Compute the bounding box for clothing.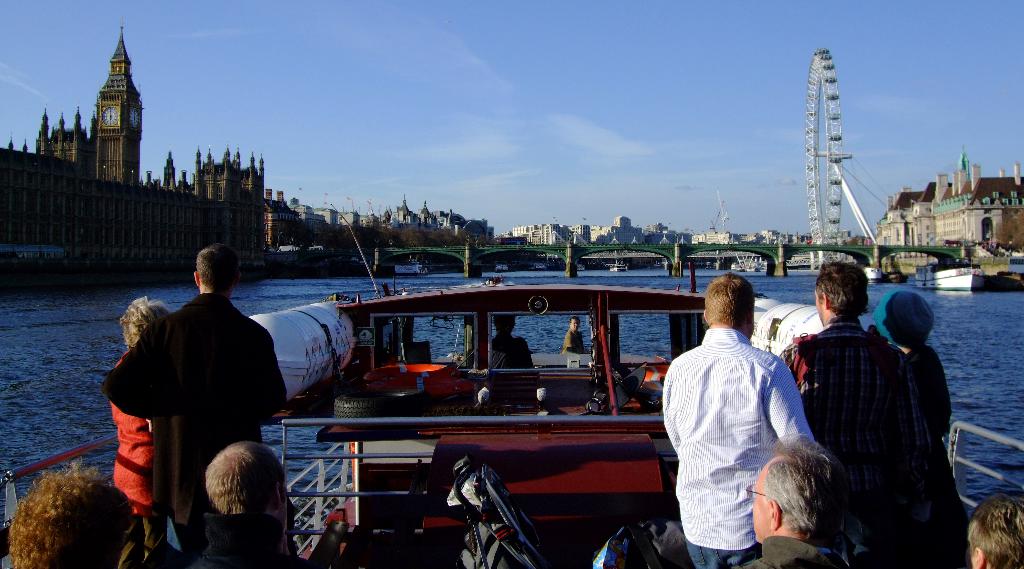
bbox=[666, 296, 819, 553].
